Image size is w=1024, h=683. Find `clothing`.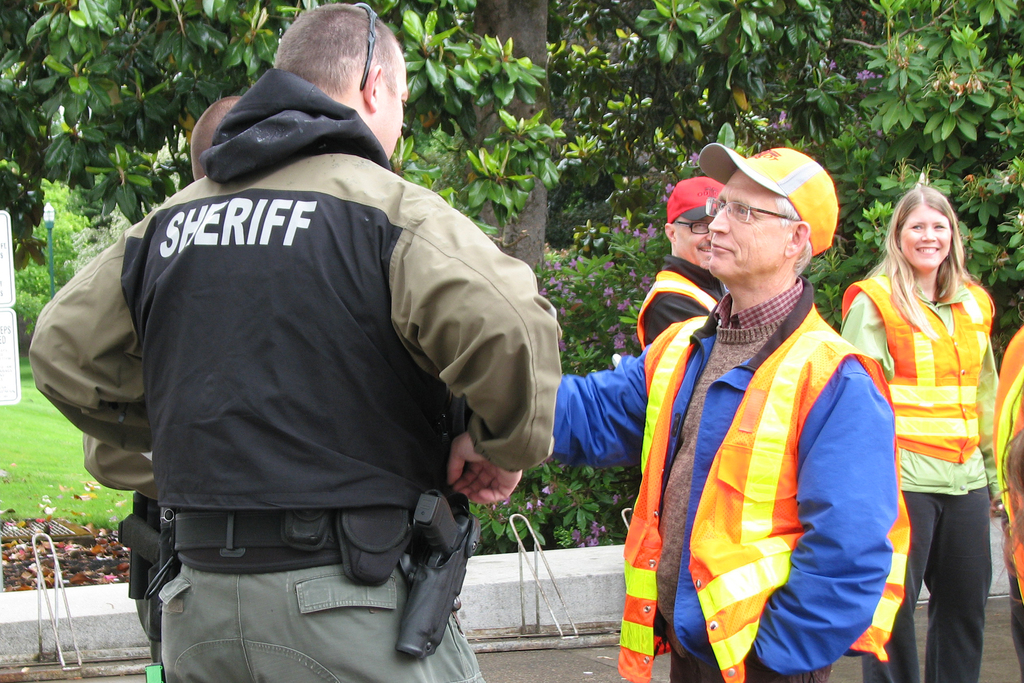
[31, 68, 561, 682].
